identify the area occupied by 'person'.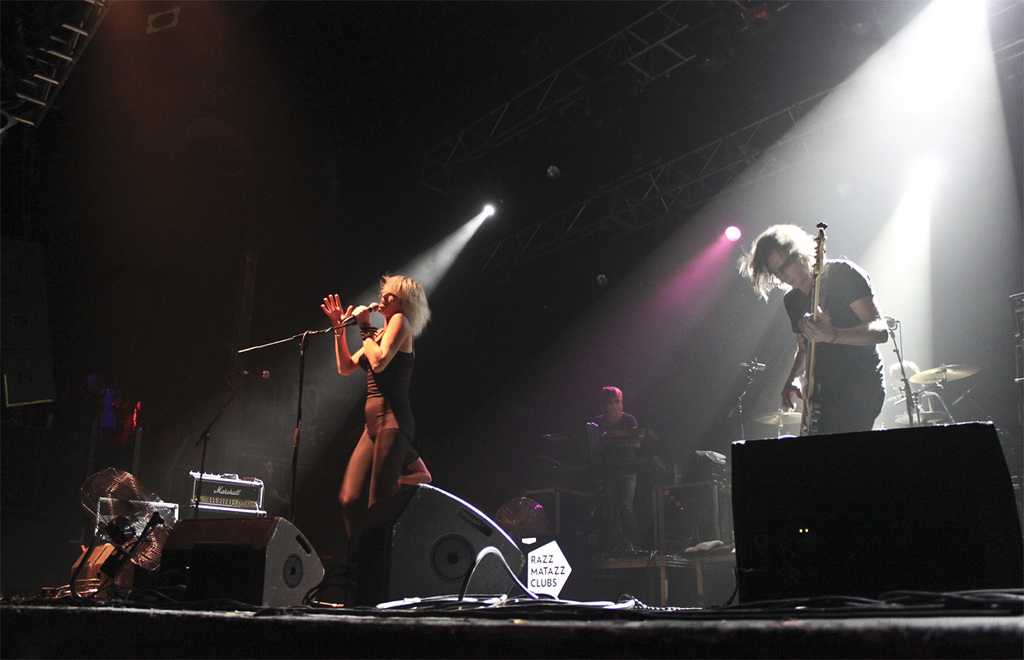
Area: BBox(590, 384, 644, 557).
